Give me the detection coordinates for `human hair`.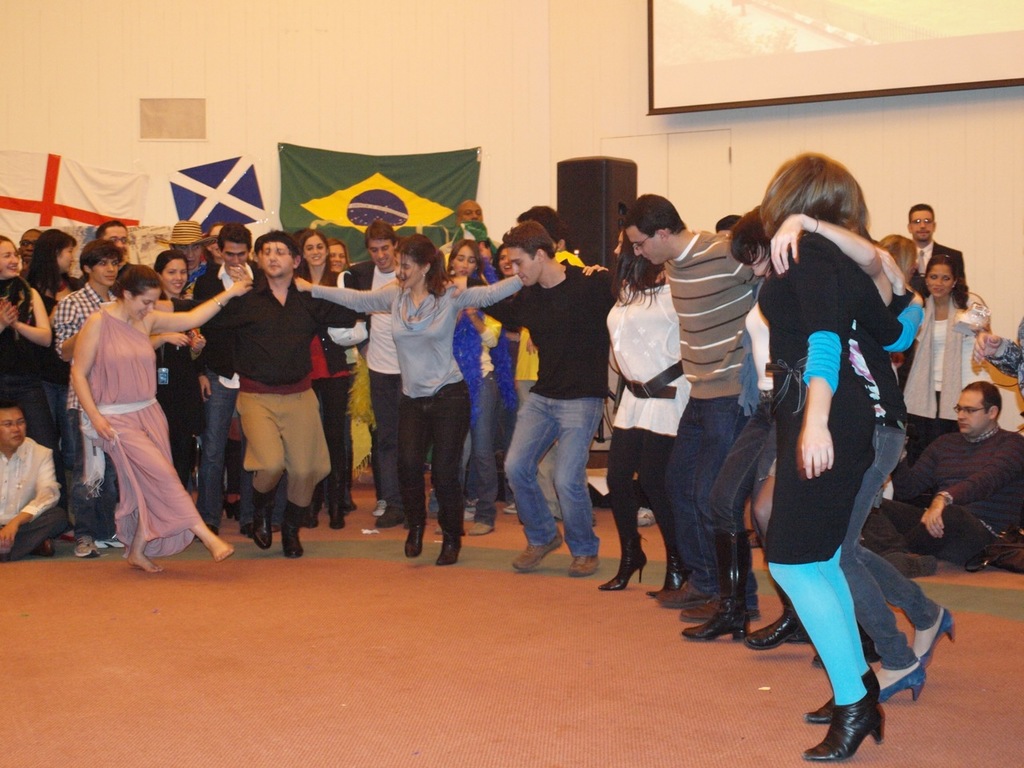
[left=109, top=262, right=162, bottom=298].
